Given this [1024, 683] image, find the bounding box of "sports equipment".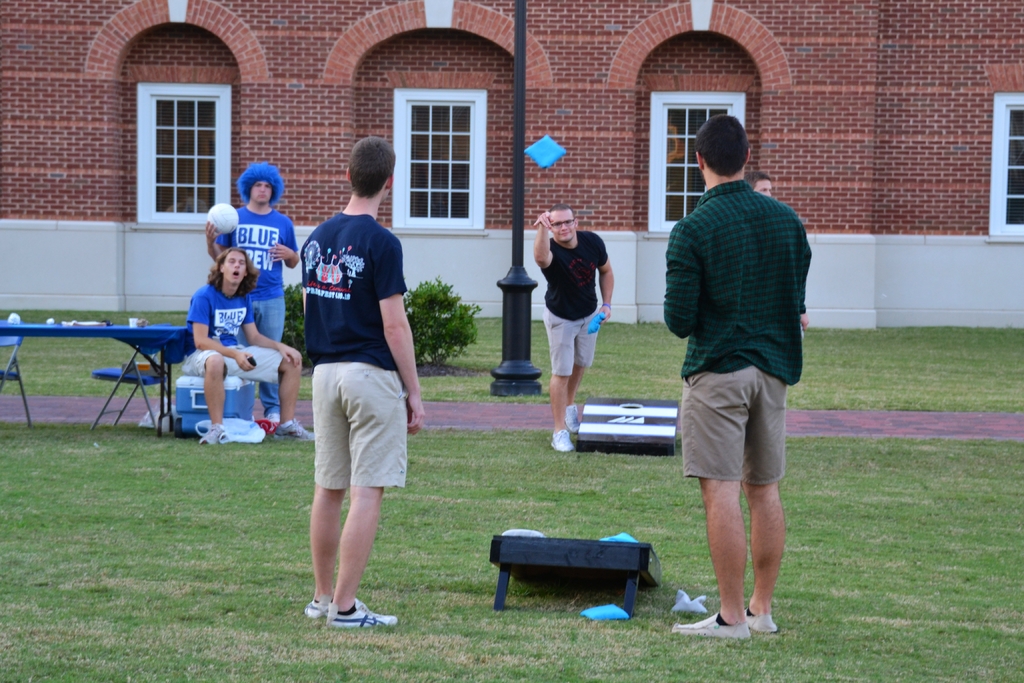
detection(581, 599, 629, 621).
